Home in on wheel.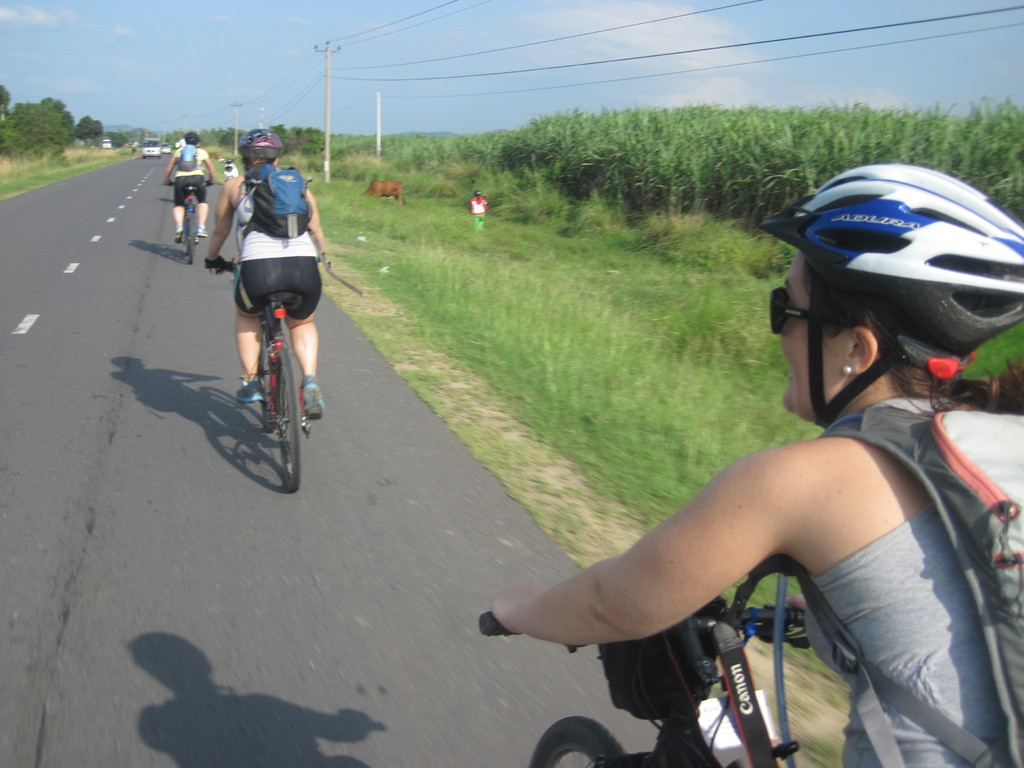
Homed in at (273,343,305,495).
